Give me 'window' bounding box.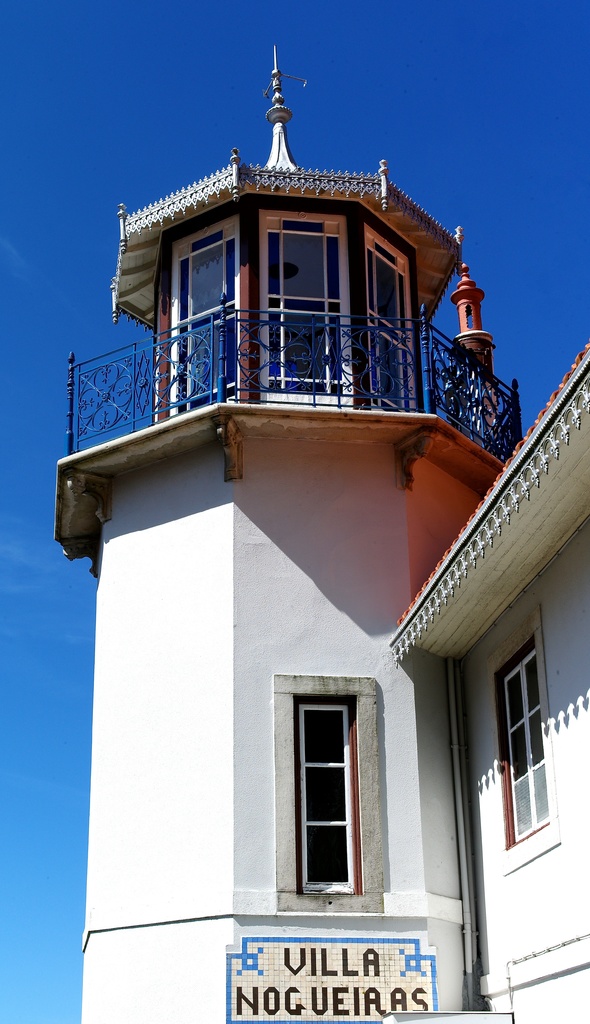
282 686 359 896.
